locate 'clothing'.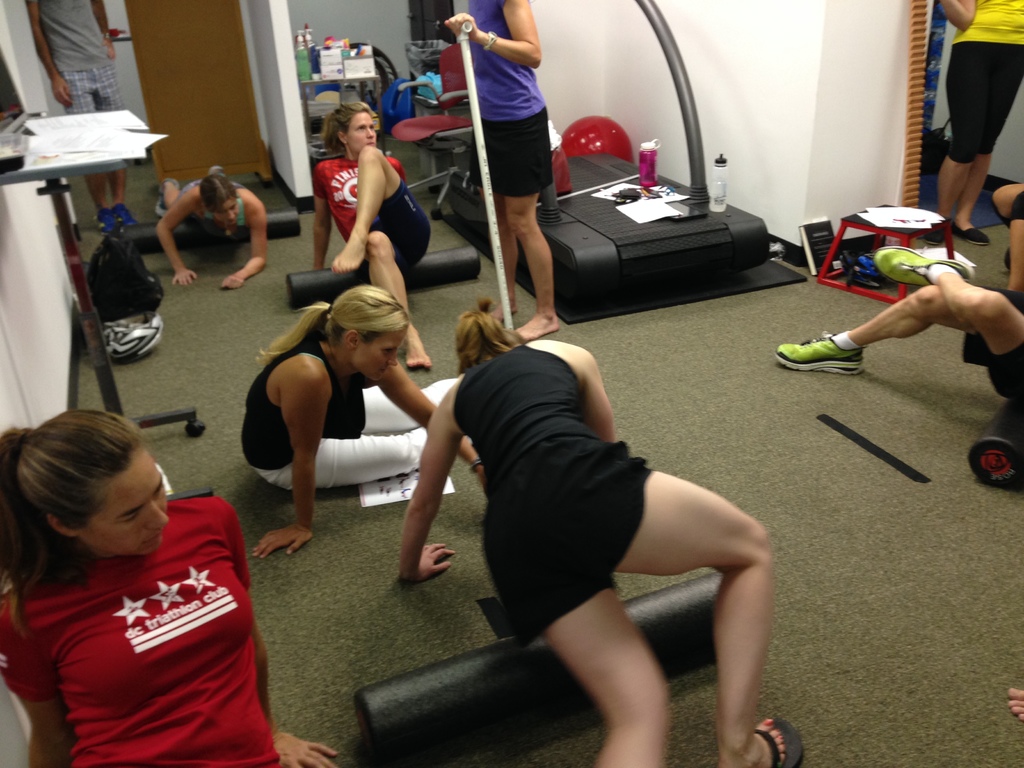
Bounding box: x1=466 y1=0 x2=552 y2=198.
